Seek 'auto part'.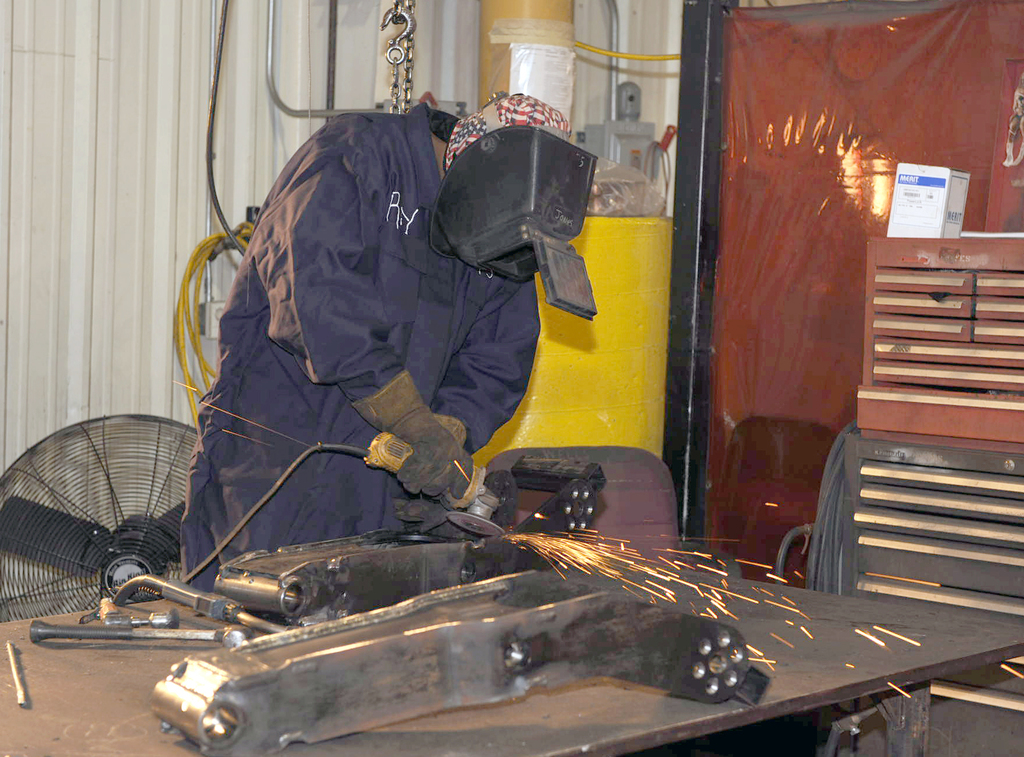
<region>211, 456, 615, 641</region>.
